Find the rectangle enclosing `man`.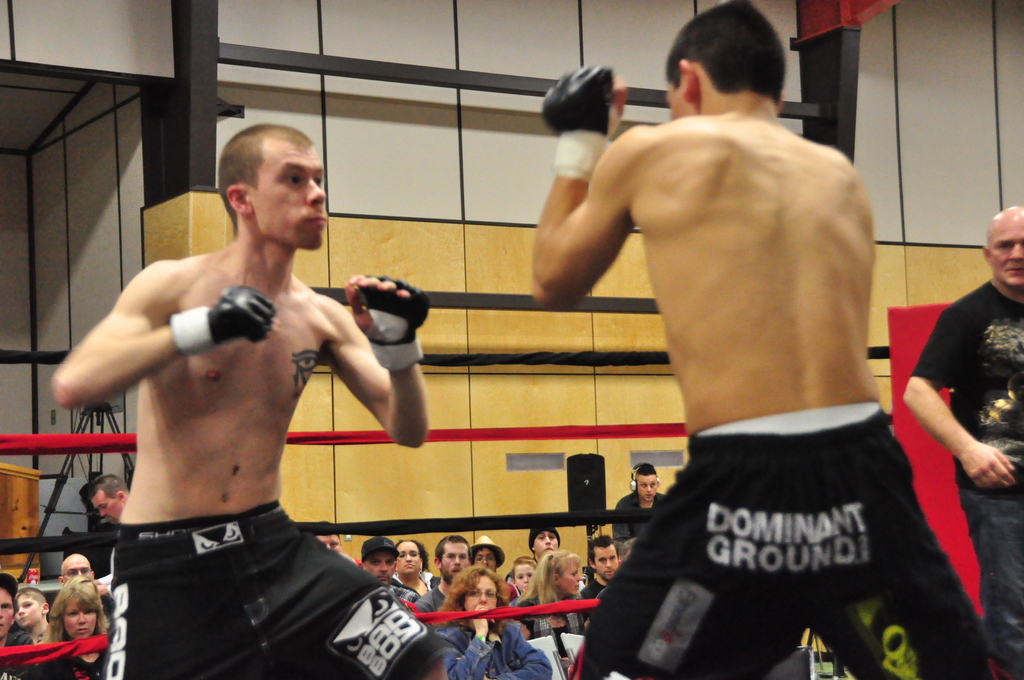
[left=579, top=534, right=618, bottom=601].
